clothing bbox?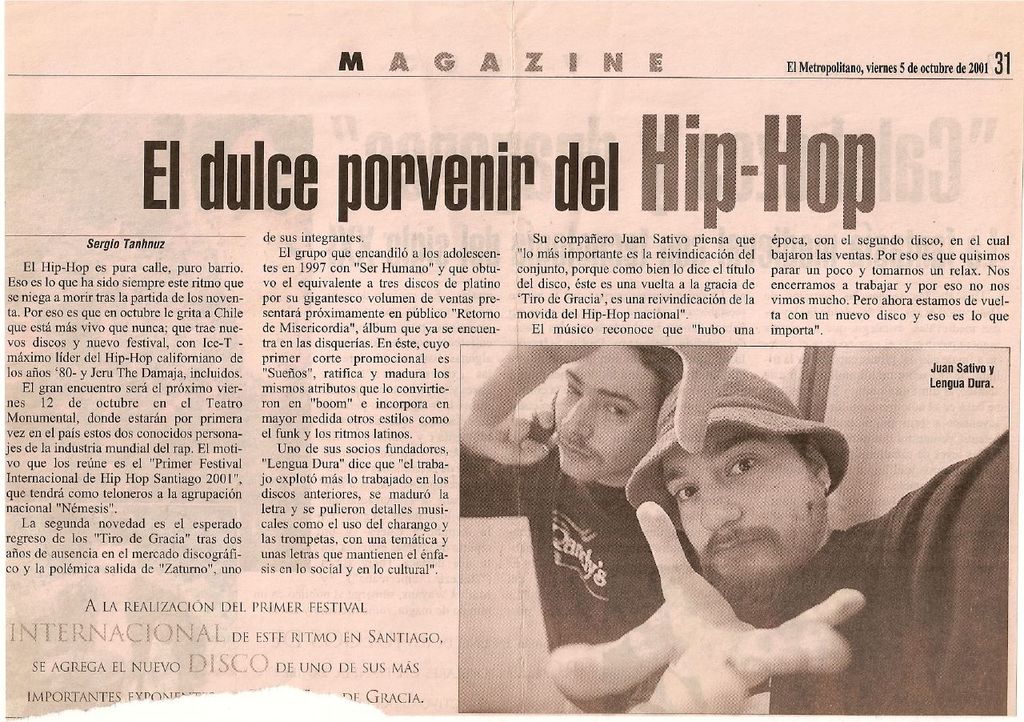
(left=719, top=428, right=1006, bottom=712)
